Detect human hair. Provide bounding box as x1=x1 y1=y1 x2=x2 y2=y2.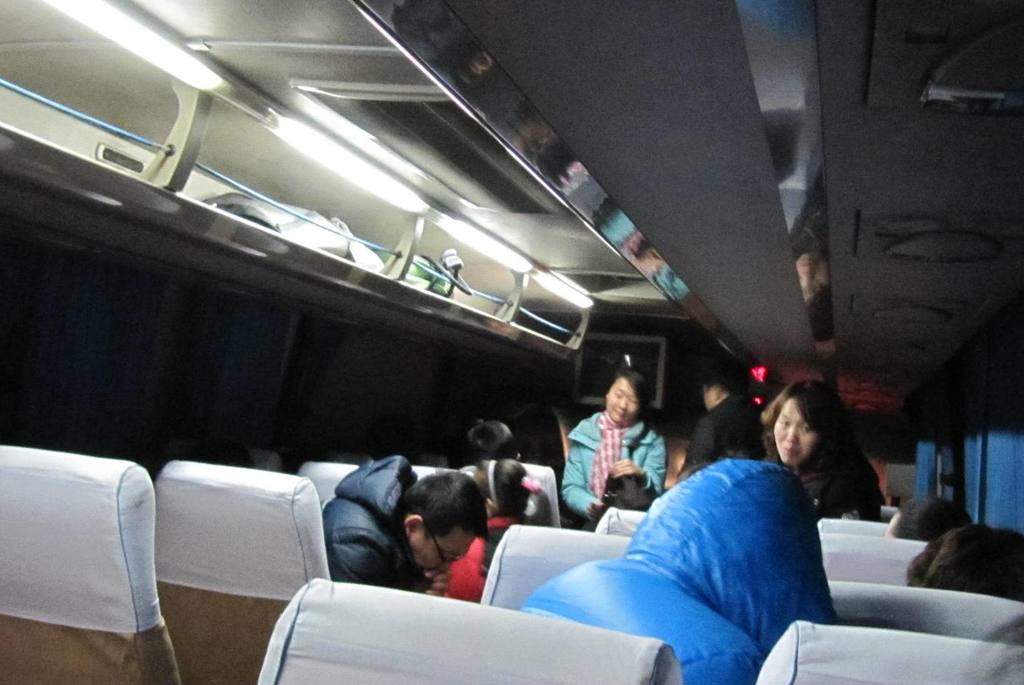
x1=696 y1=355 x2=747 y2=398.
